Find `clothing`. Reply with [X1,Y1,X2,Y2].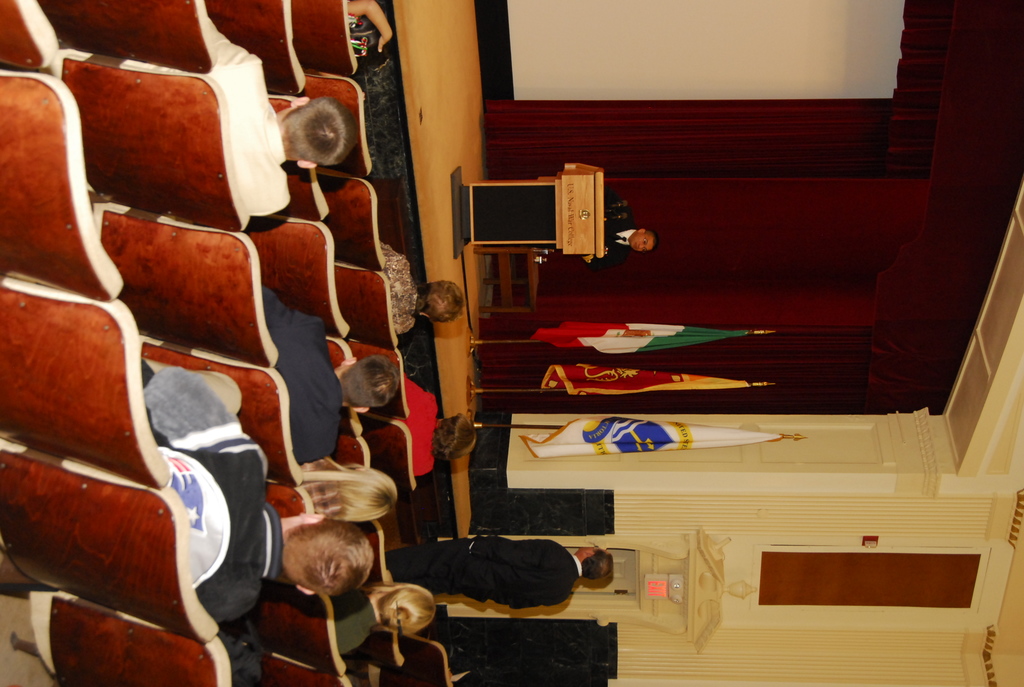
[141,358,280,622].
